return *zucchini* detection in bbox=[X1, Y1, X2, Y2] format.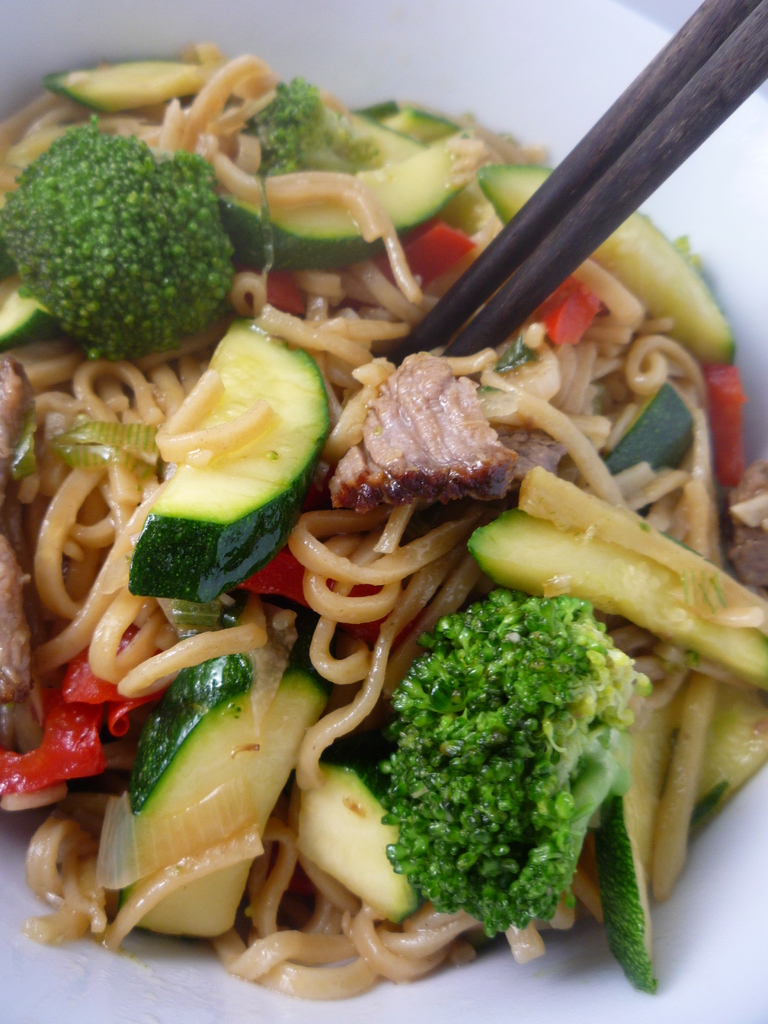
bbox=[296, 755, 415, 921].
